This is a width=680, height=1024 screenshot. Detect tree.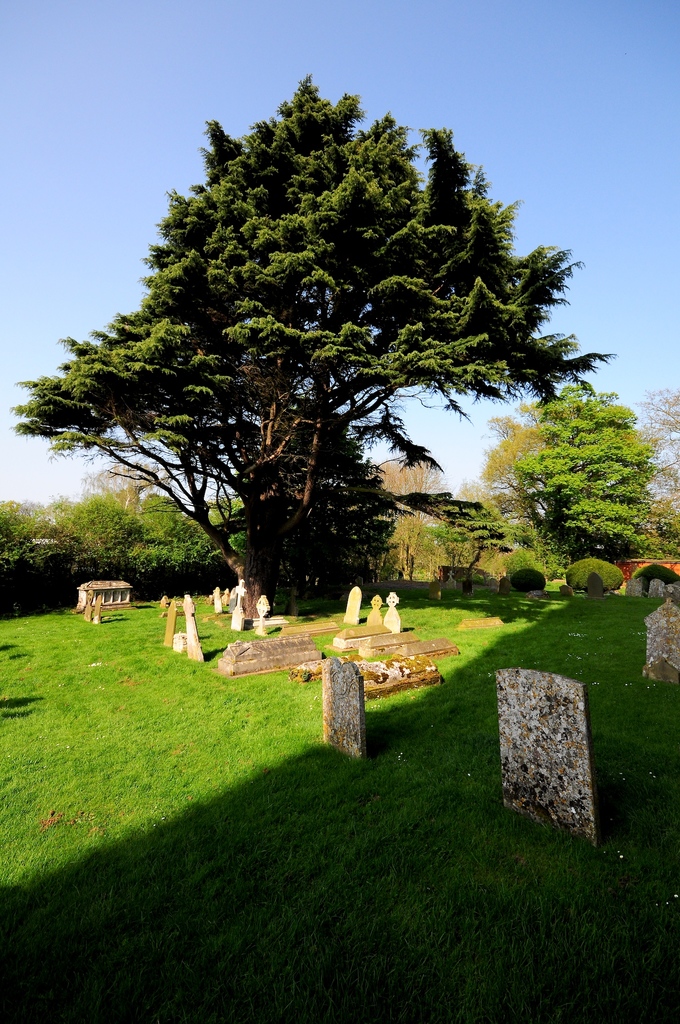
l=34, t=71, r=584, b=632.
